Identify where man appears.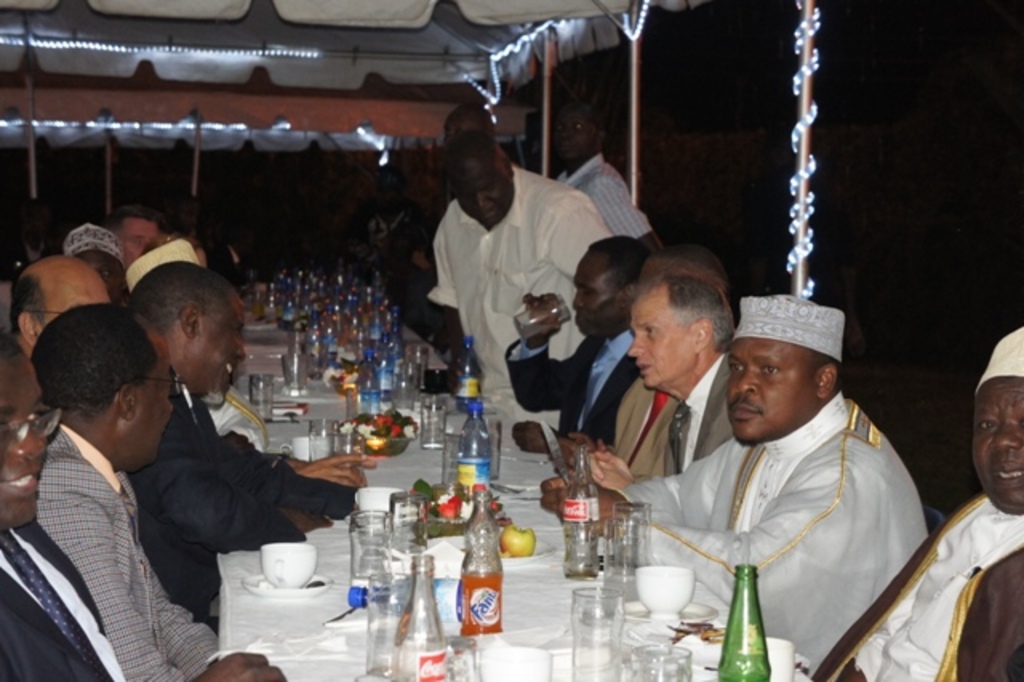
Appears at locate(814, 320, 1022, 680).
